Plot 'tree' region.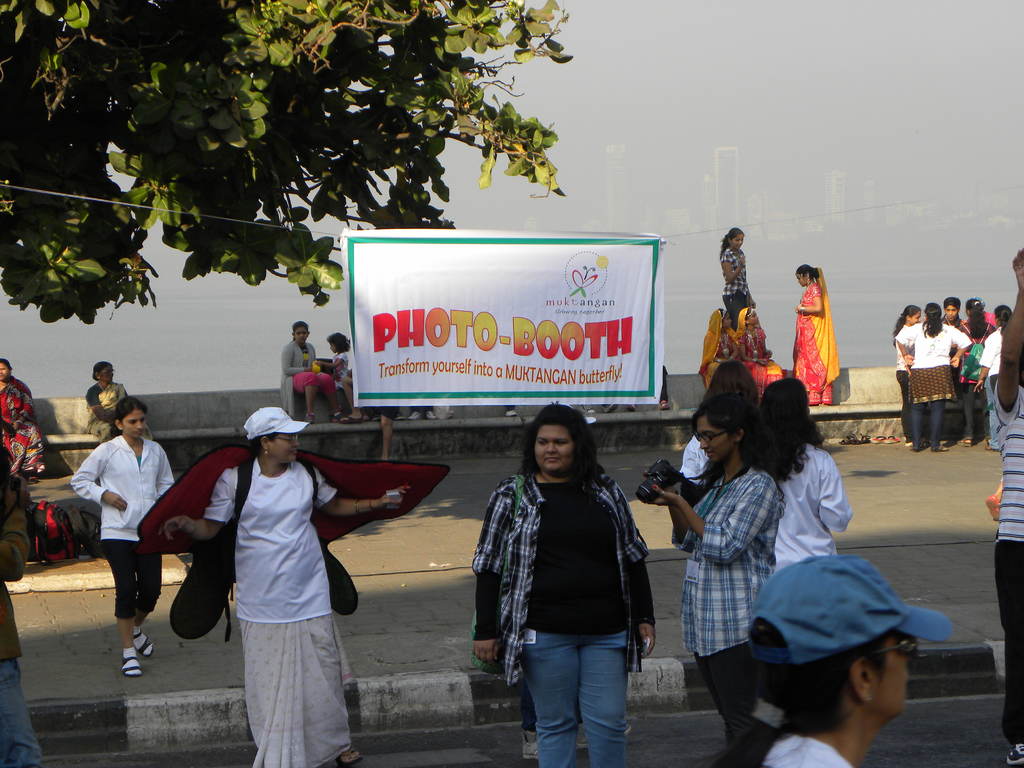
Plotted at x1=22 y1=26 x2=507 y2=368.
